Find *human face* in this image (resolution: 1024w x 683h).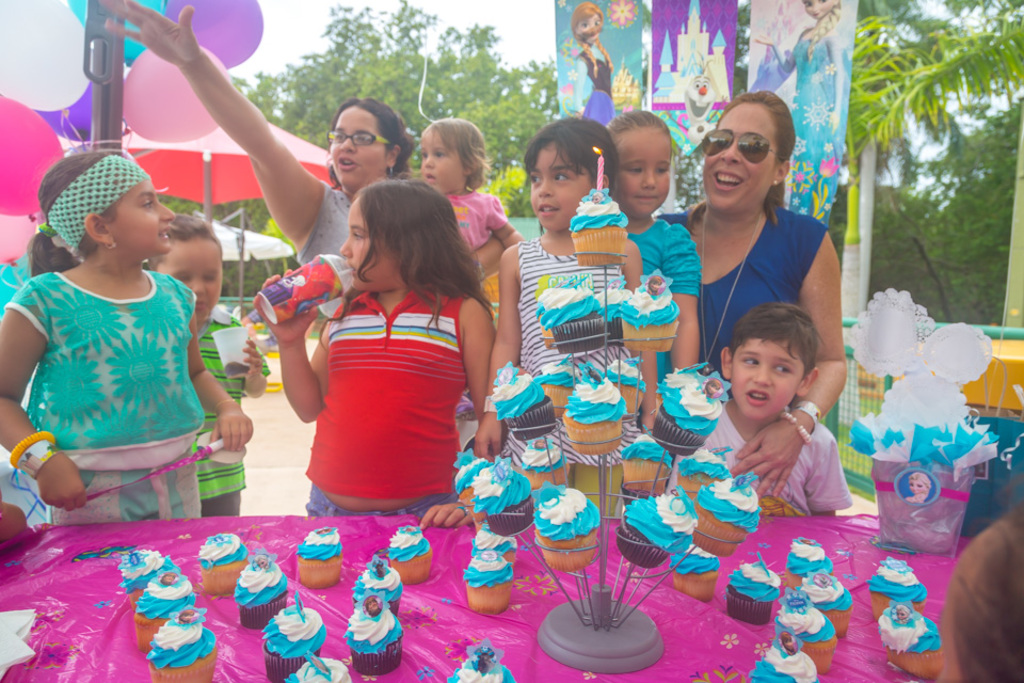
[620,124,671,216].
